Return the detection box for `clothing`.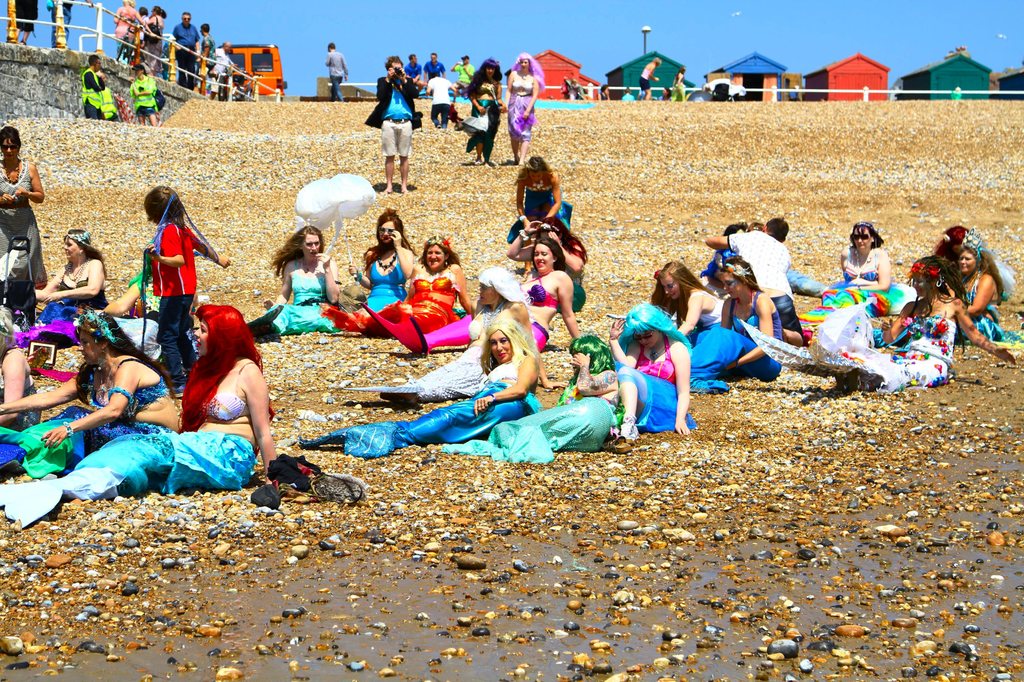
bbox(288, 351, 535, 450).
